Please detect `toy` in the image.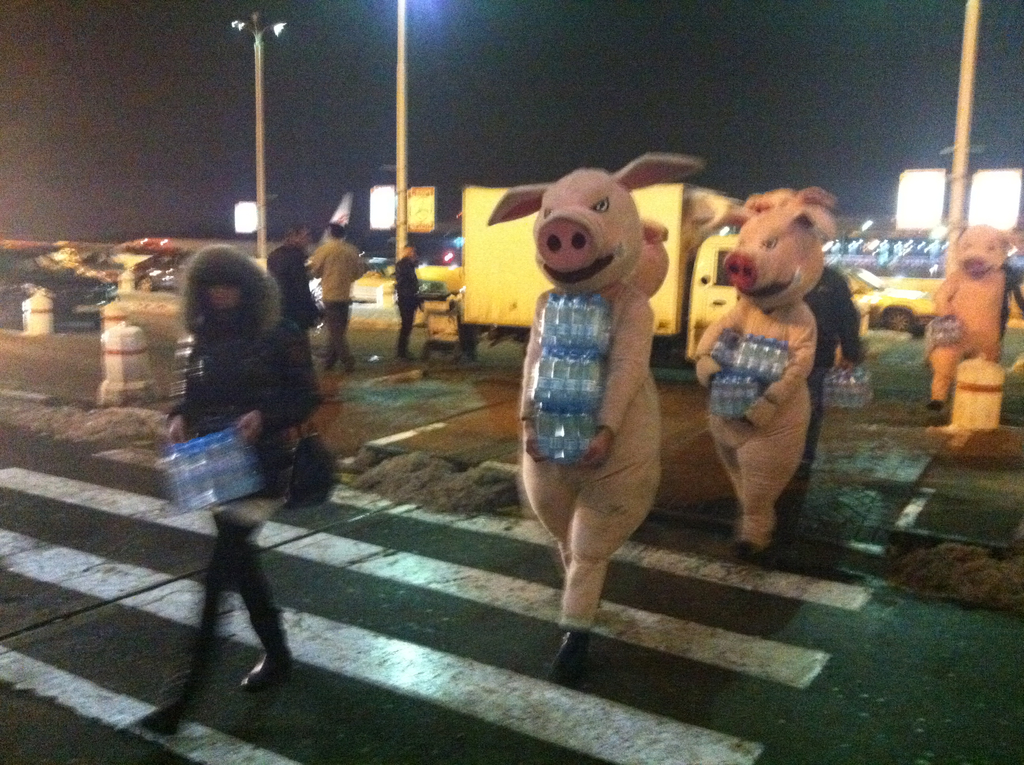
left=923, top=221, right=1023, bottom=413.
